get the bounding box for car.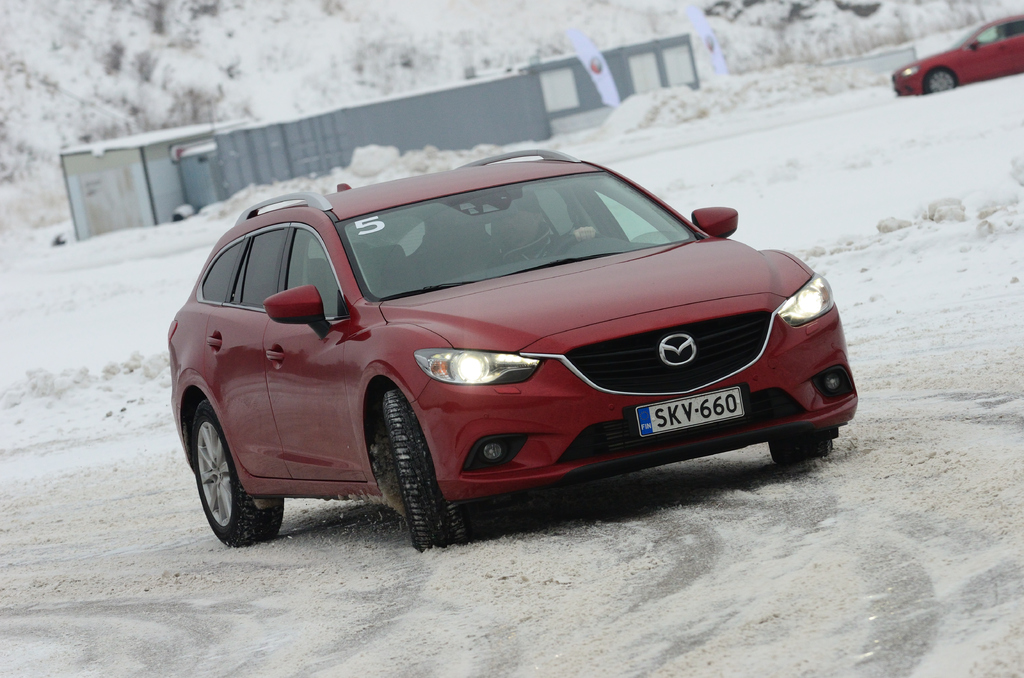
[890,13,1023,95].
